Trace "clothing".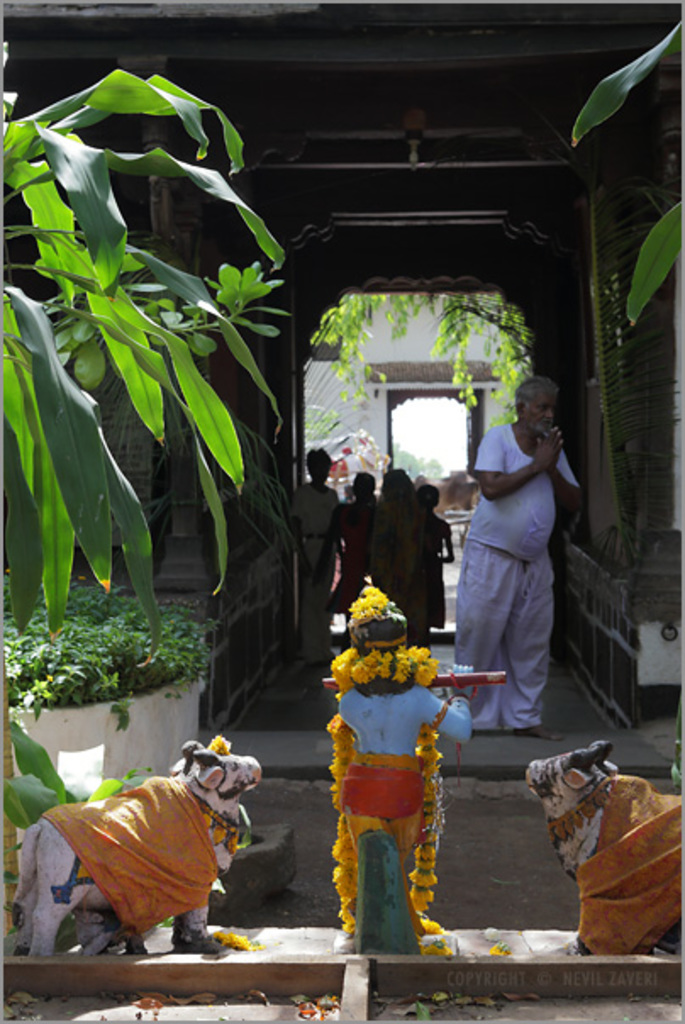
Traced to Rect(451, 417, 580, 727).
